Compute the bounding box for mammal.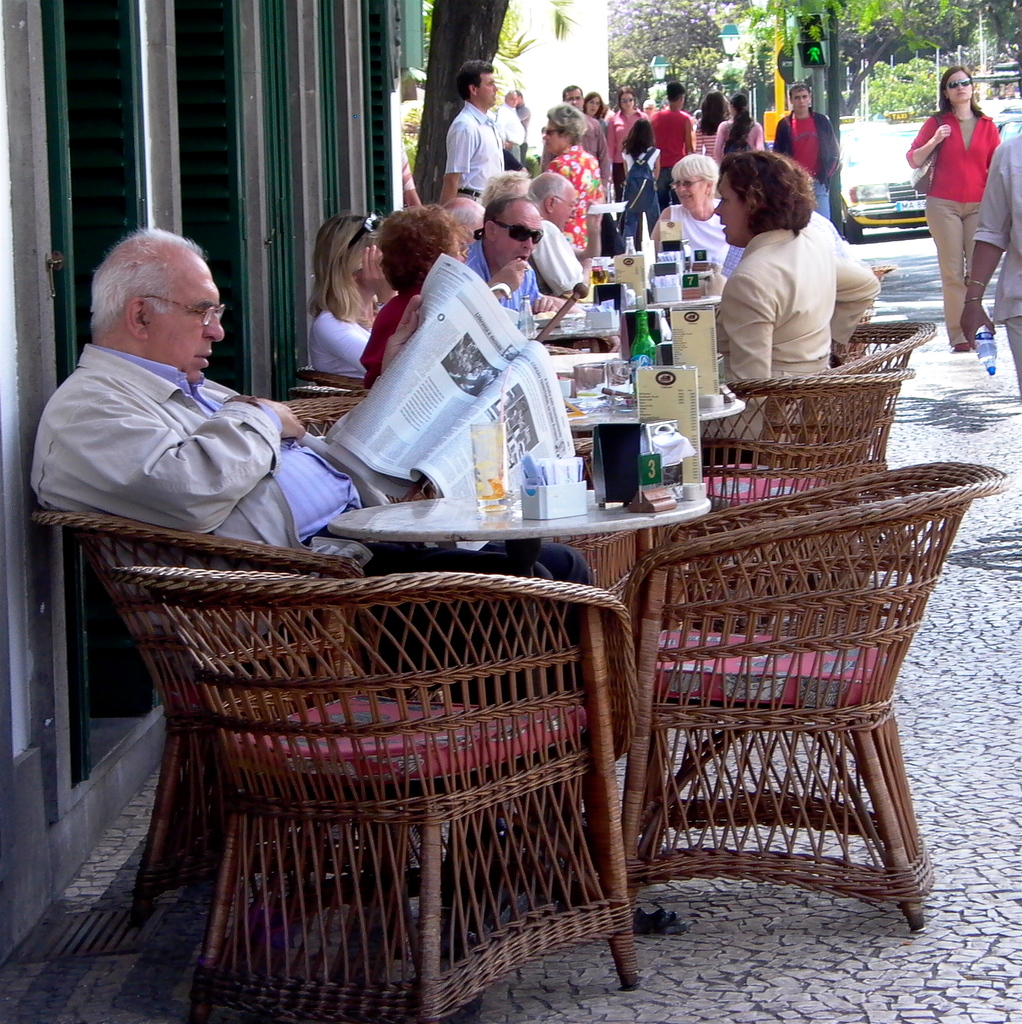
<box>711,152,893,408</box>.
